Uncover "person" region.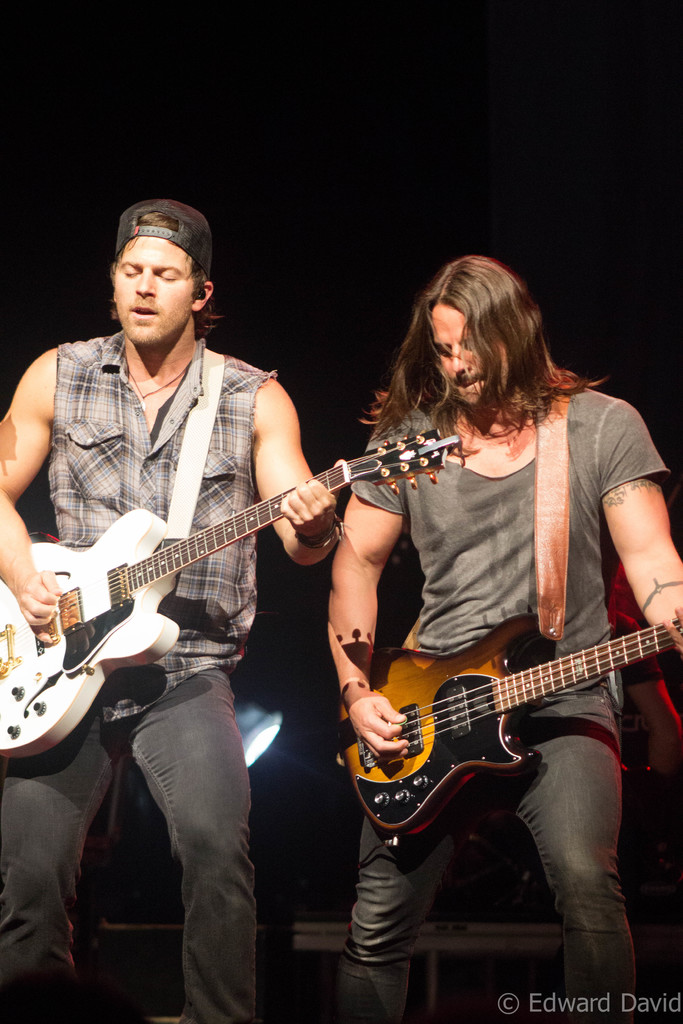
Uncovered: rect(0, 194, 338, 1023).
